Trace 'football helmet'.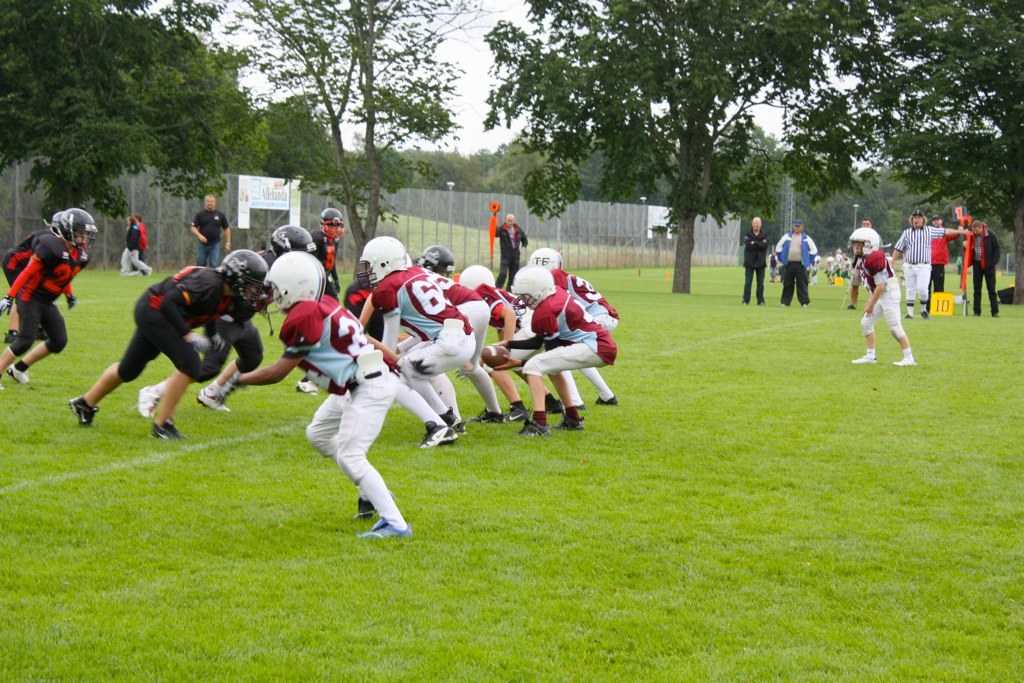
Traced to BBox(460, 263, 499, 291).
